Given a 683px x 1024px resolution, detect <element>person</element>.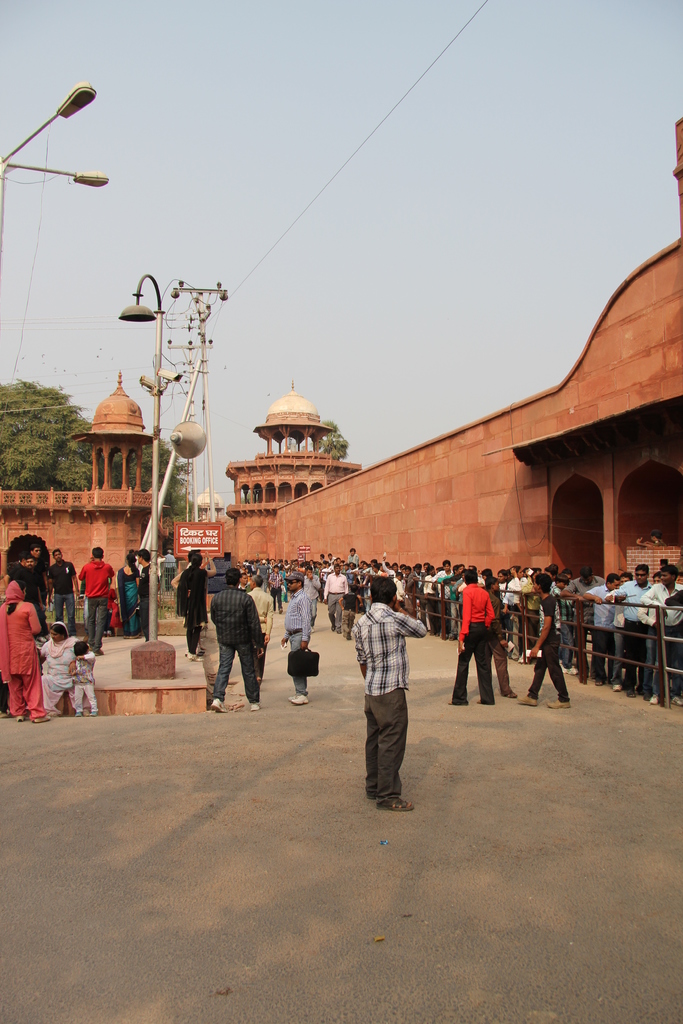
crop(45, 548, 80, 638).
